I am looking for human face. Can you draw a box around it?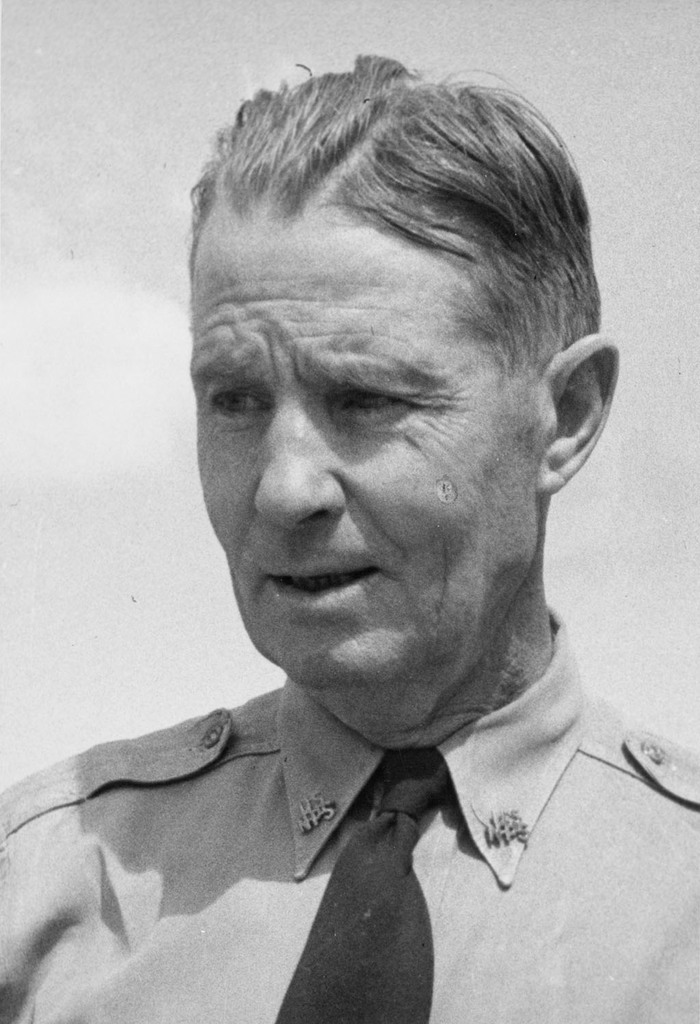
Sure, the bounding box is 176/199/539/704.
